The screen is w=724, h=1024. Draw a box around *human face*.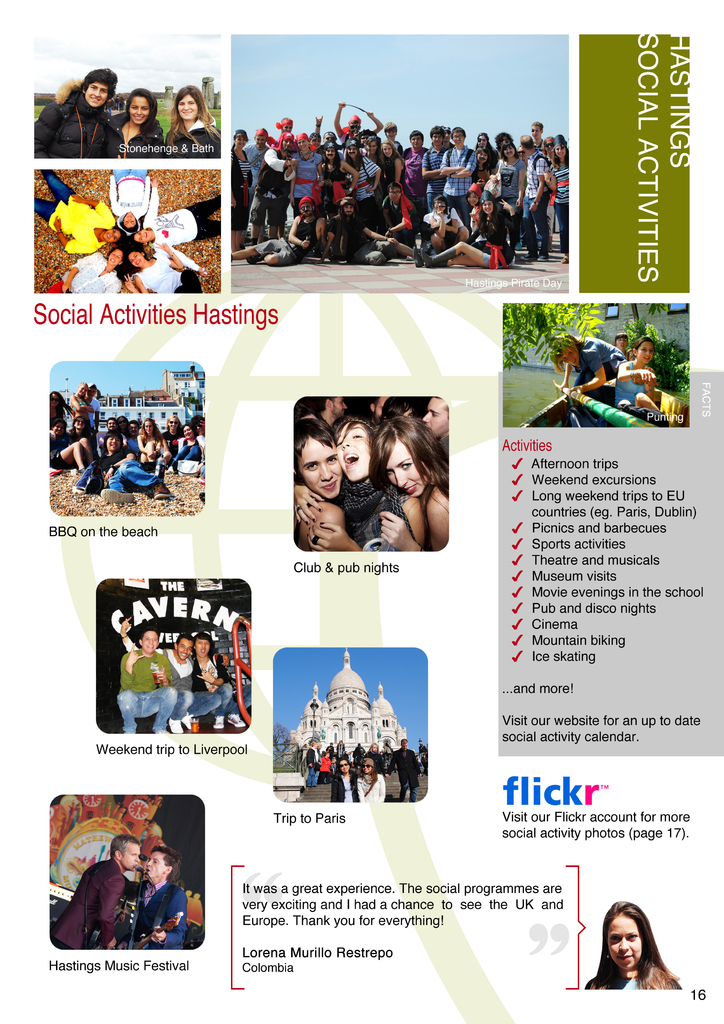
(x1=118, y1=417, x2=125, y2=429).
